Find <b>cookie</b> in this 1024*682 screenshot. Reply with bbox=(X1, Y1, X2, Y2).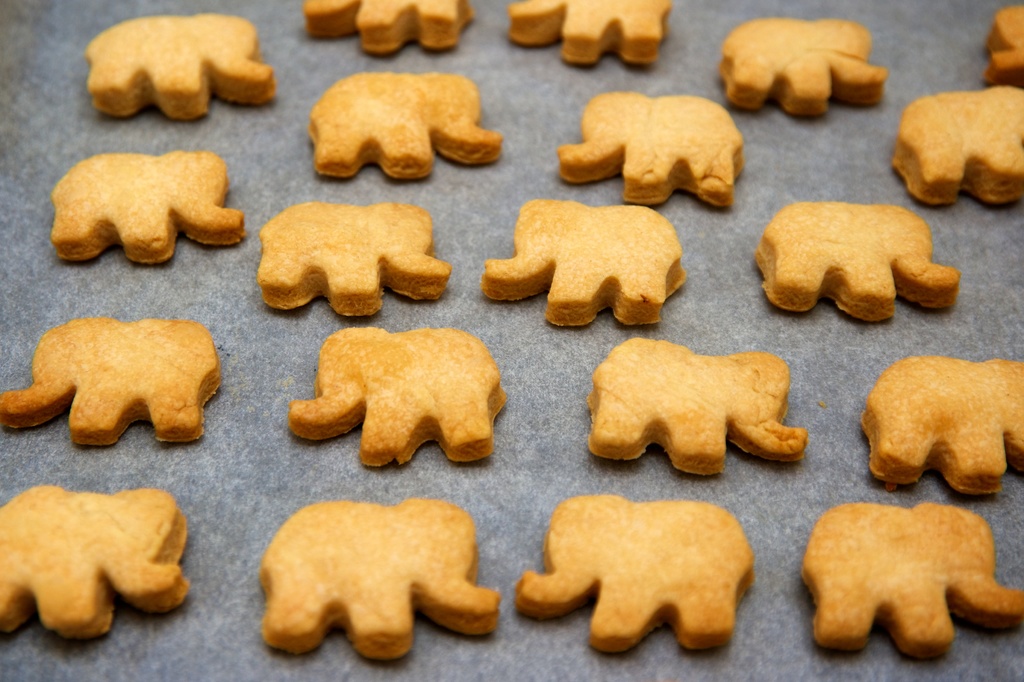
bbox=(505, 0, 669, 68).
